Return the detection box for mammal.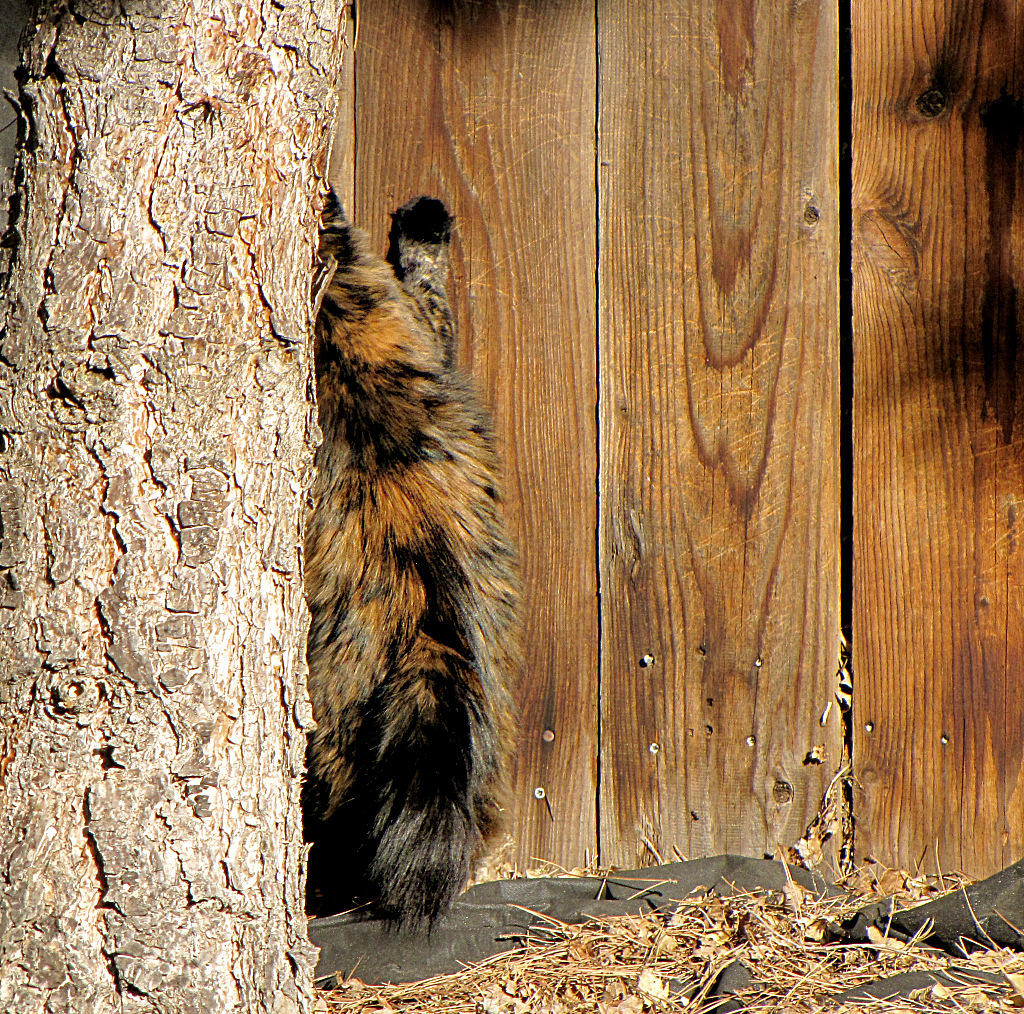
<box>305,184,523,946</box>.
